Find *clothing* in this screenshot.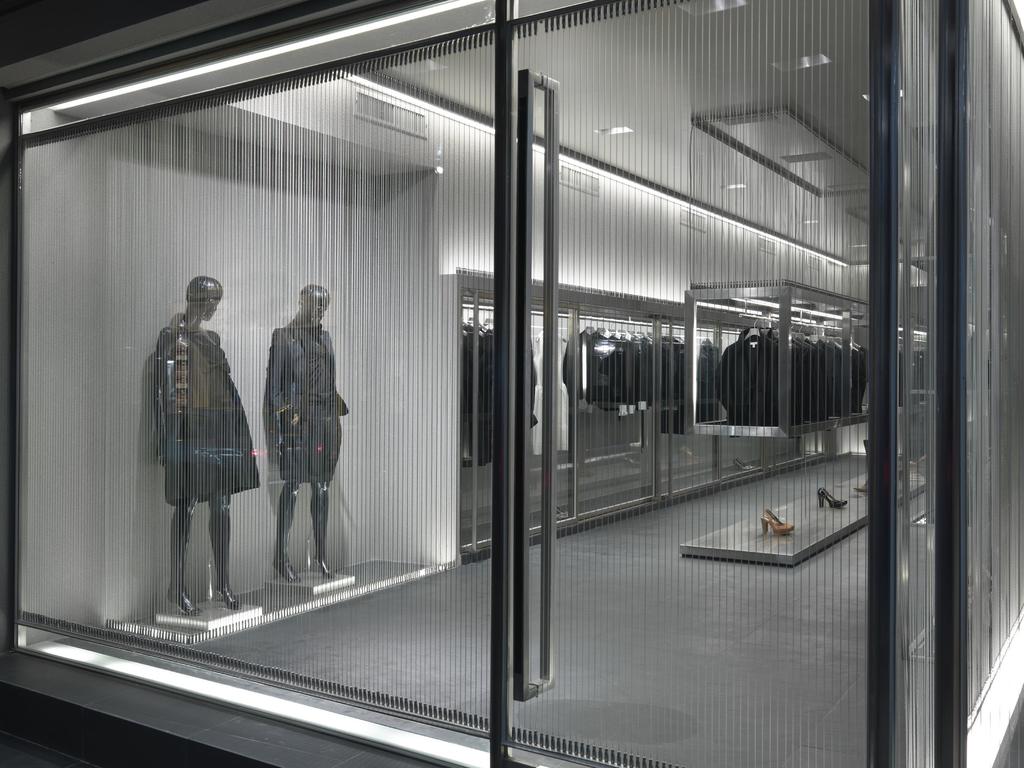
The bounding box for *clothing* is left=161, top=312, right=261, bottom=500.
